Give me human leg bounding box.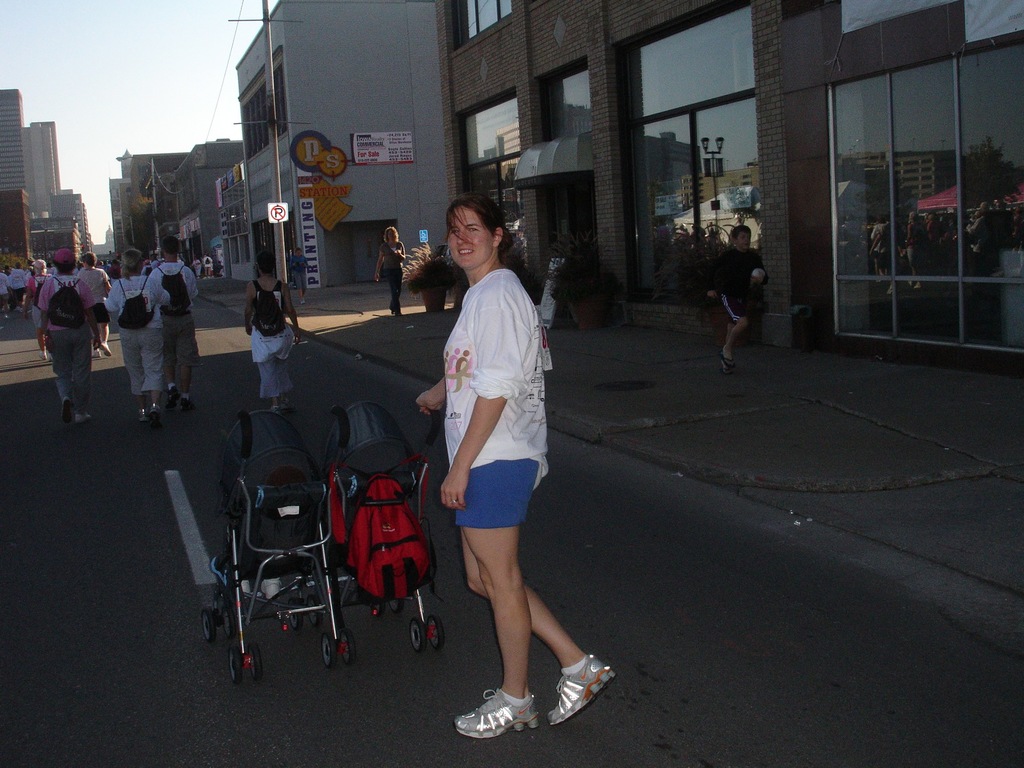
box(257, 349, 294, 408).
